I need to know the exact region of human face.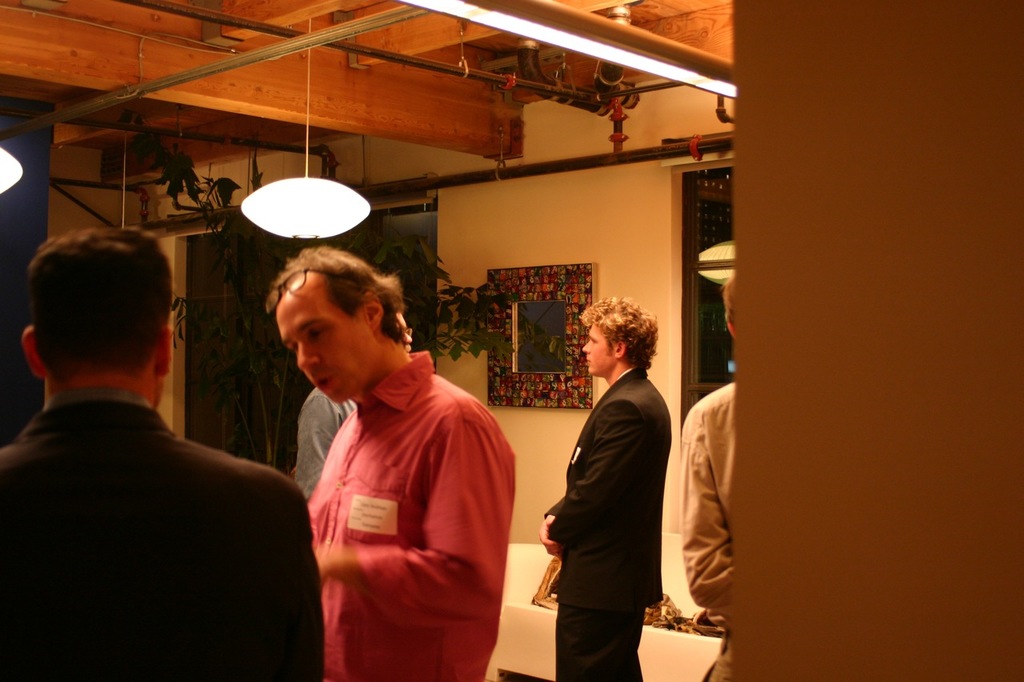
Region: [left=580, top=329, right=616, bottom=375].
